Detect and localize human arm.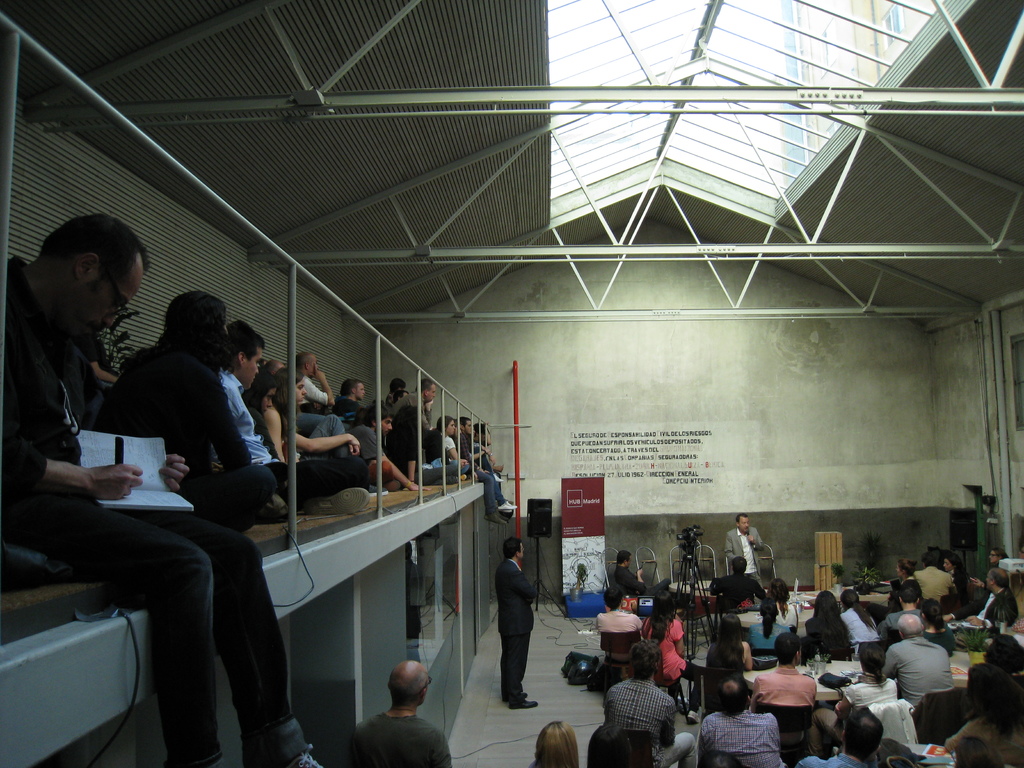
Localized at [x1=205, y1=384, x2=246, y2=477].
